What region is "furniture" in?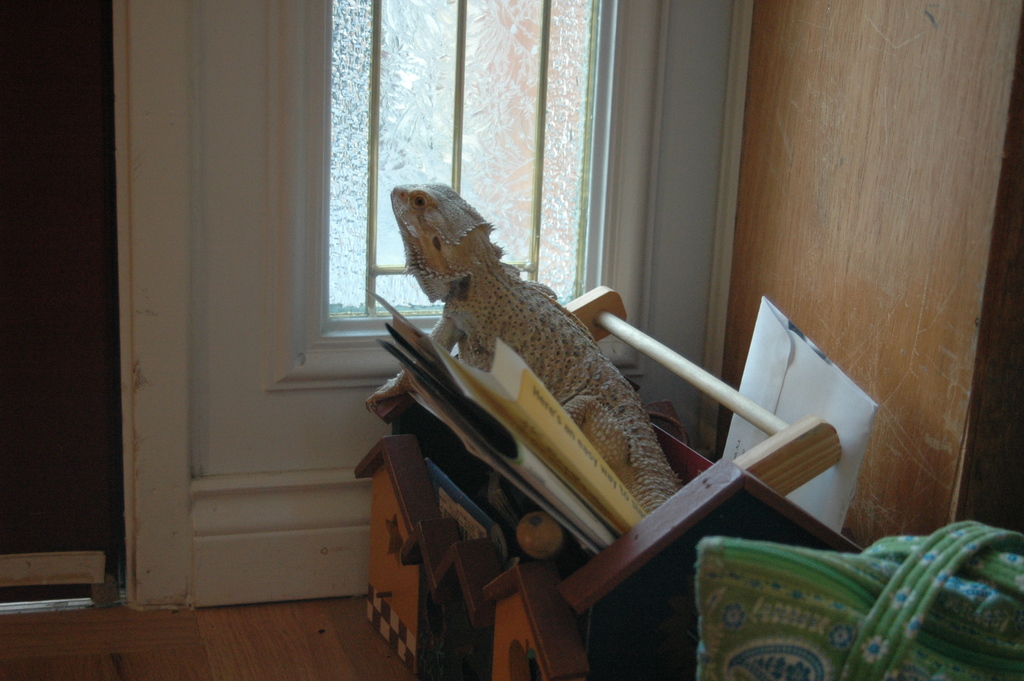
(x1=350, y1=281, x2=838, y2=680).
